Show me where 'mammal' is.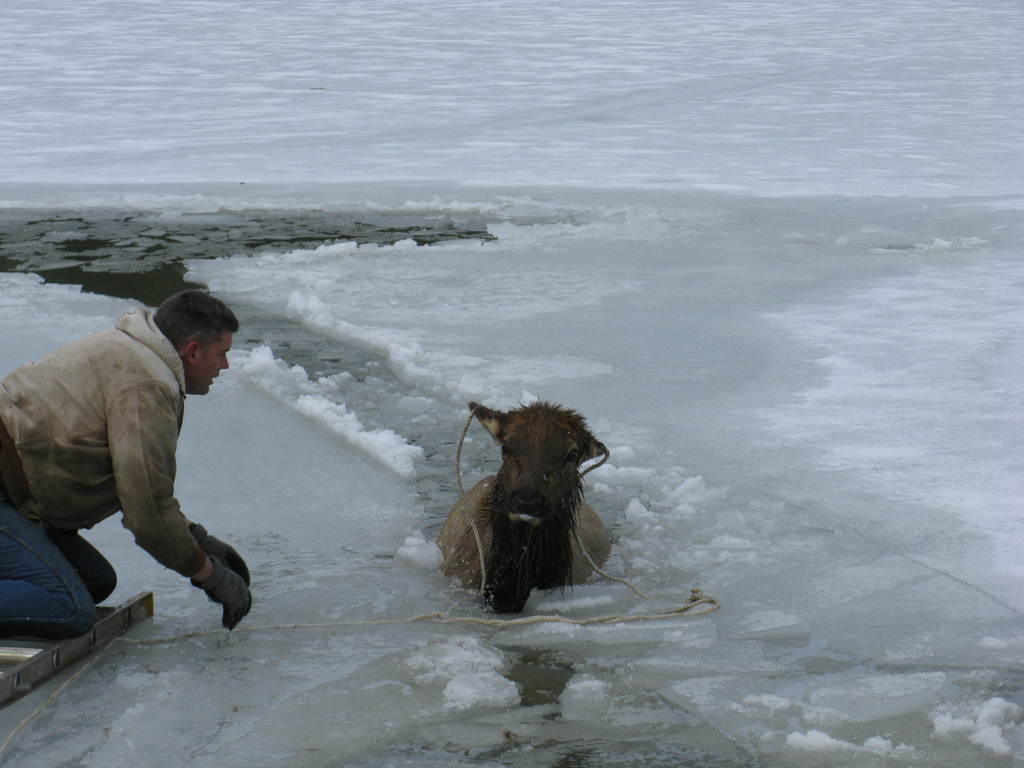
'mammal' is at (left=0, top=284, right=253, bottom=631).
